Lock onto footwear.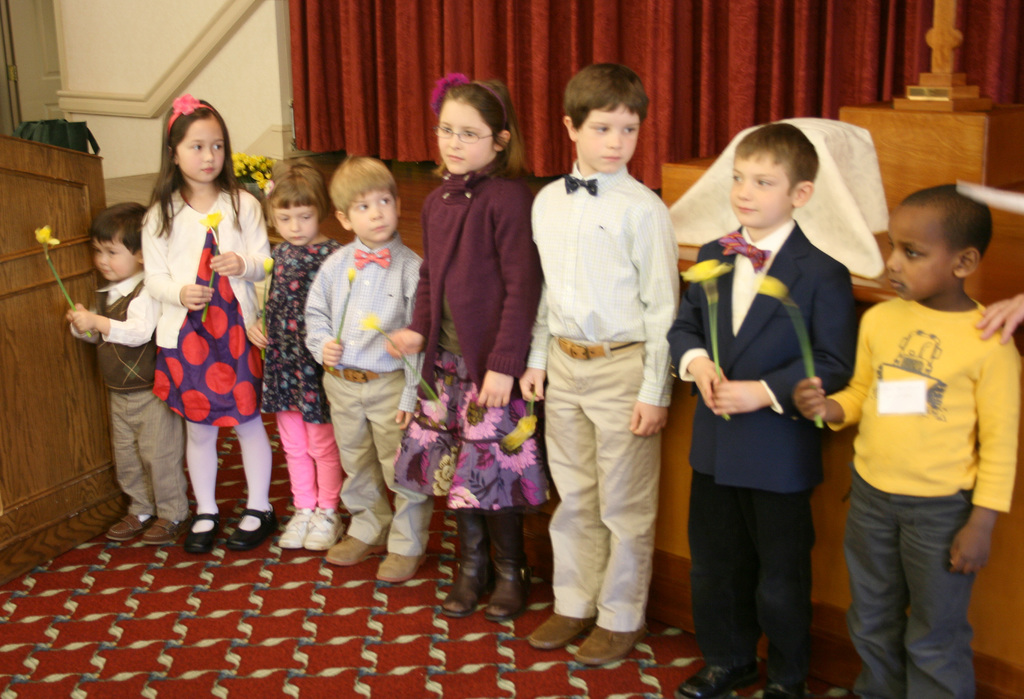
Locked: BBox(321, 531, 385, 565).
